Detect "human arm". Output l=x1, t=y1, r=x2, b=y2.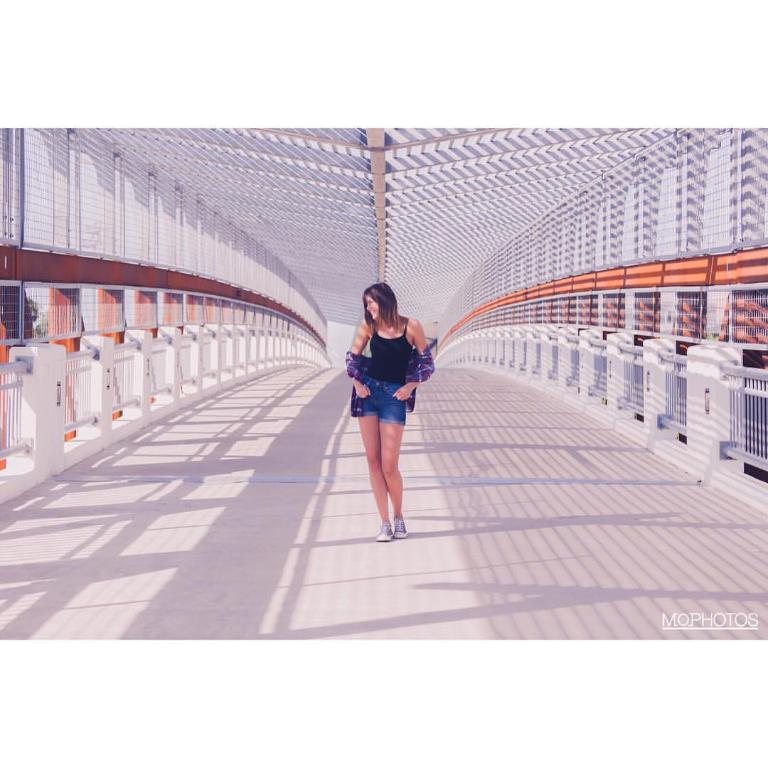
l=398, t=320, r=434, b=398.
